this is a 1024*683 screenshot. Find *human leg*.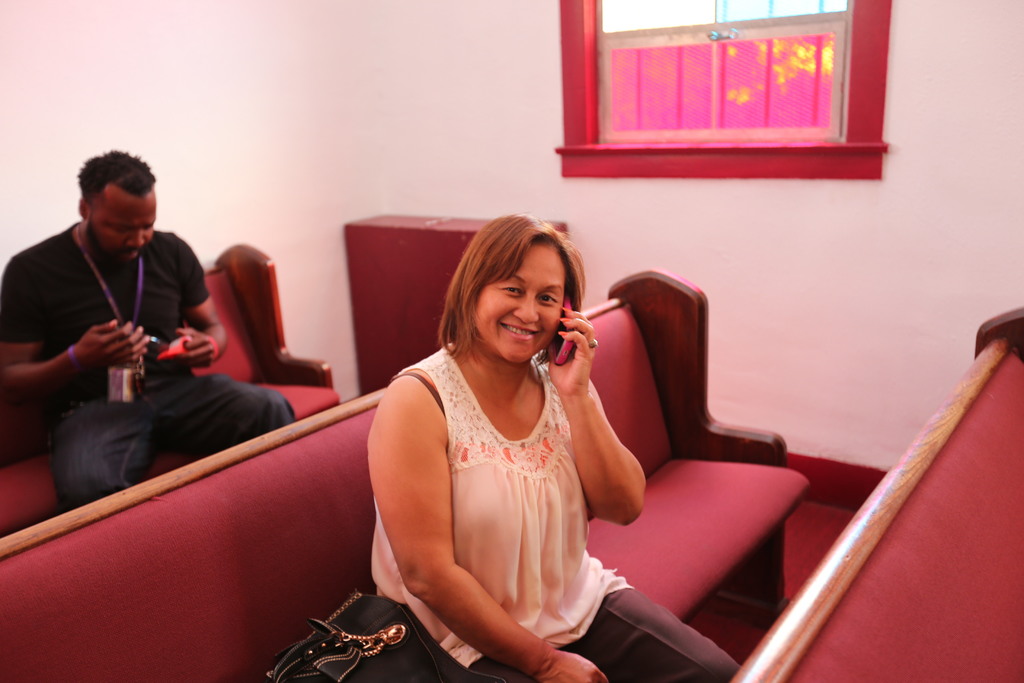
Bounding box: locate(581, 583, 743, 682).
